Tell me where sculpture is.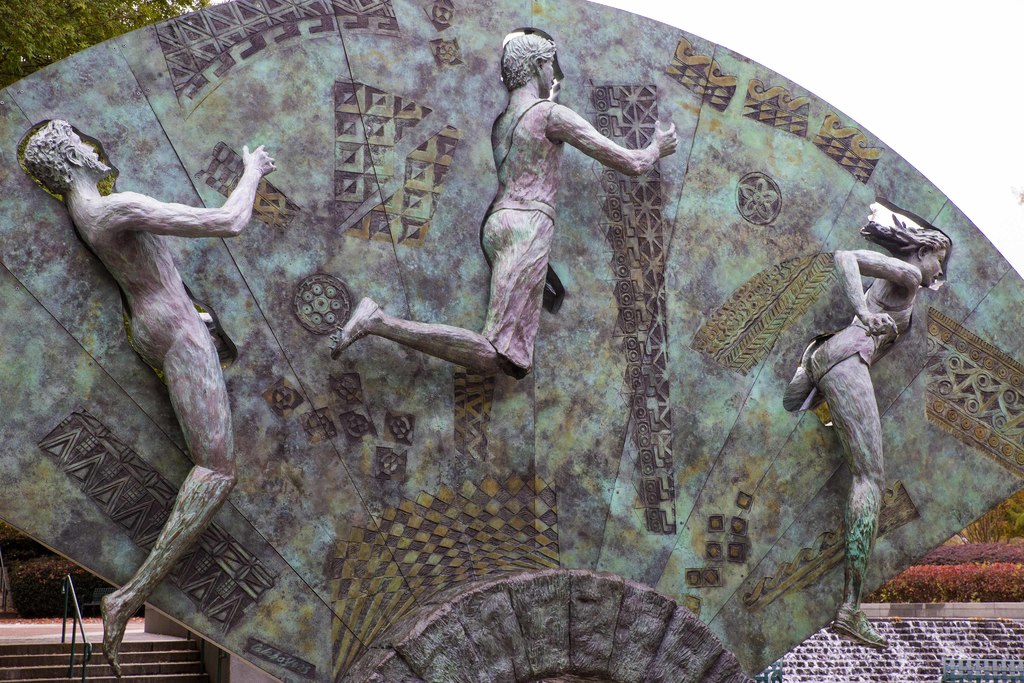
sculpture is at box(17, 112, 292, 681).
